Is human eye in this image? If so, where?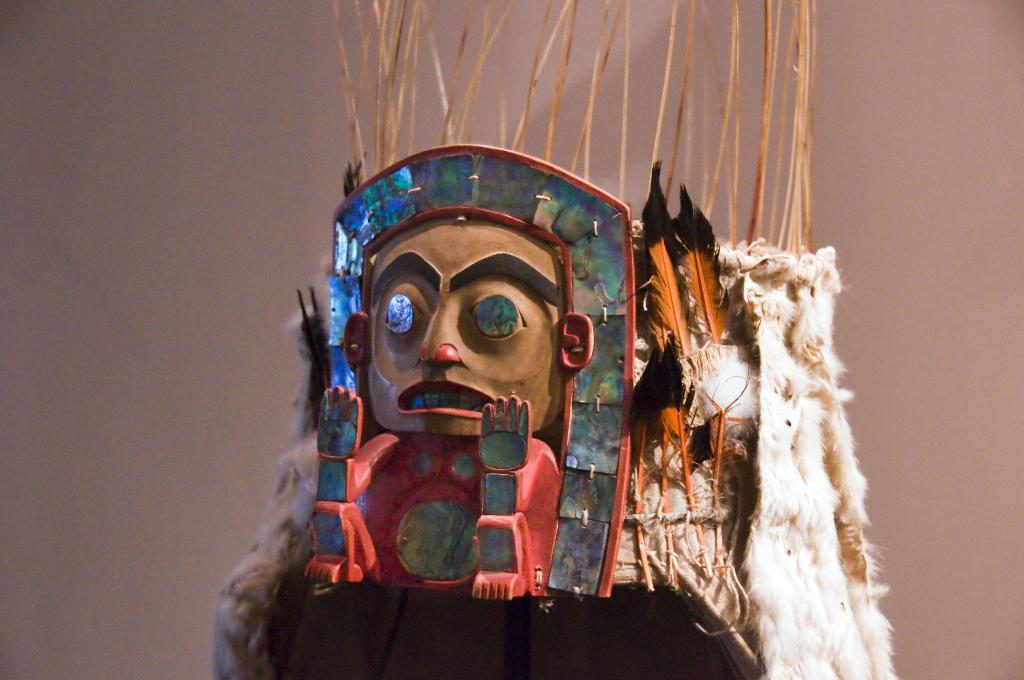
Yes, at 466,293,528,346.
